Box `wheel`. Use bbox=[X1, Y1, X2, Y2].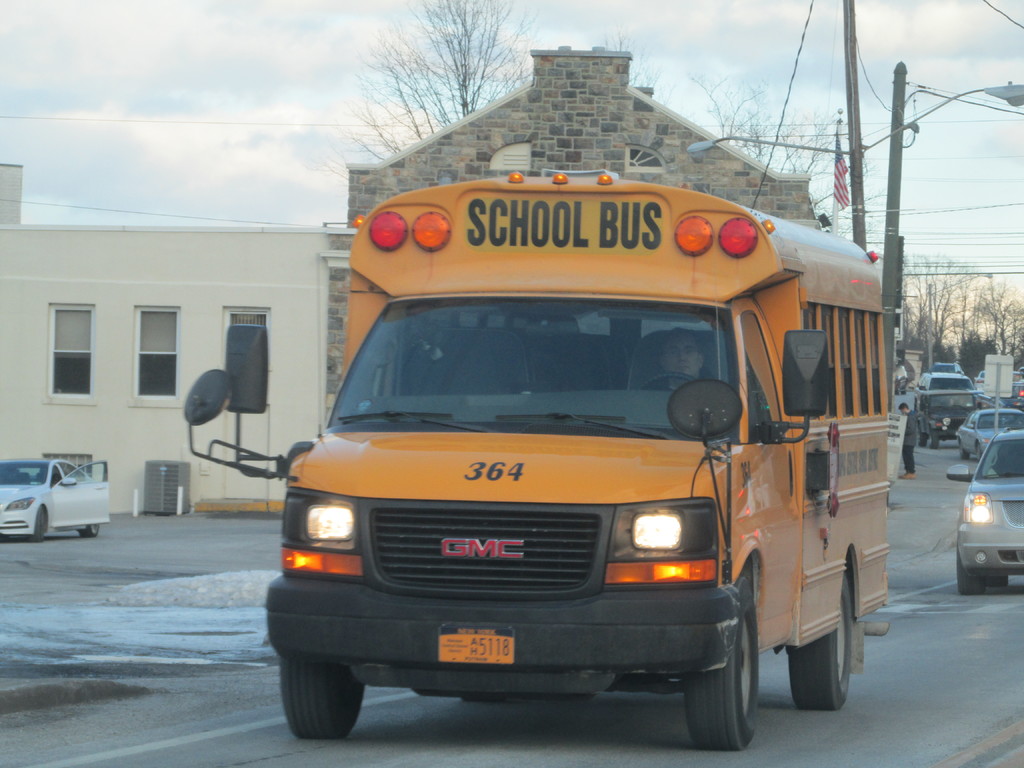
bbox=[954, 539, 989, 595].
